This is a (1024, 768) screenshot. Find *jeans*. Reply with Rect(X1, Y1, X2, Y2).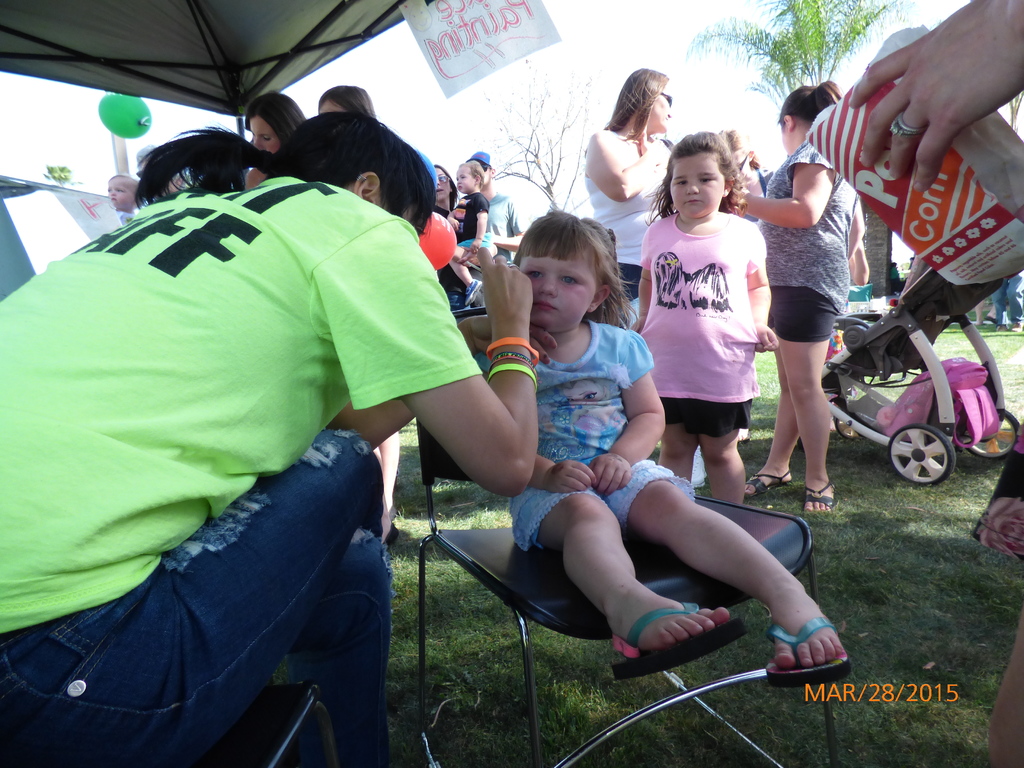
Rect(0, 422, 403, 767).
